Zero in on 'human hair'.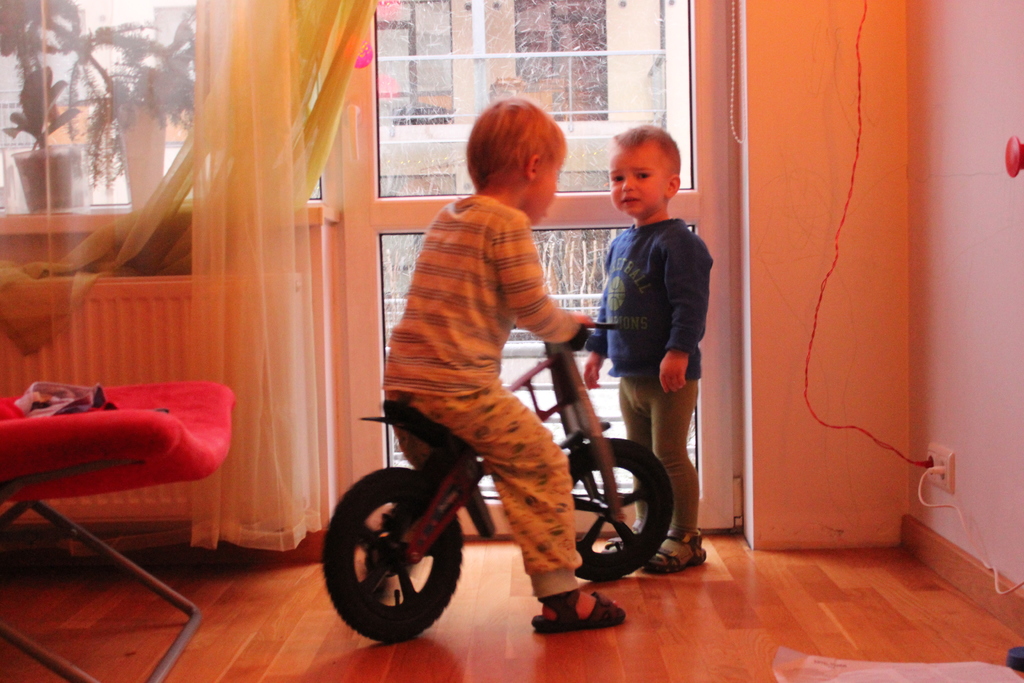
Zeroed in: 610,124,682,191.
